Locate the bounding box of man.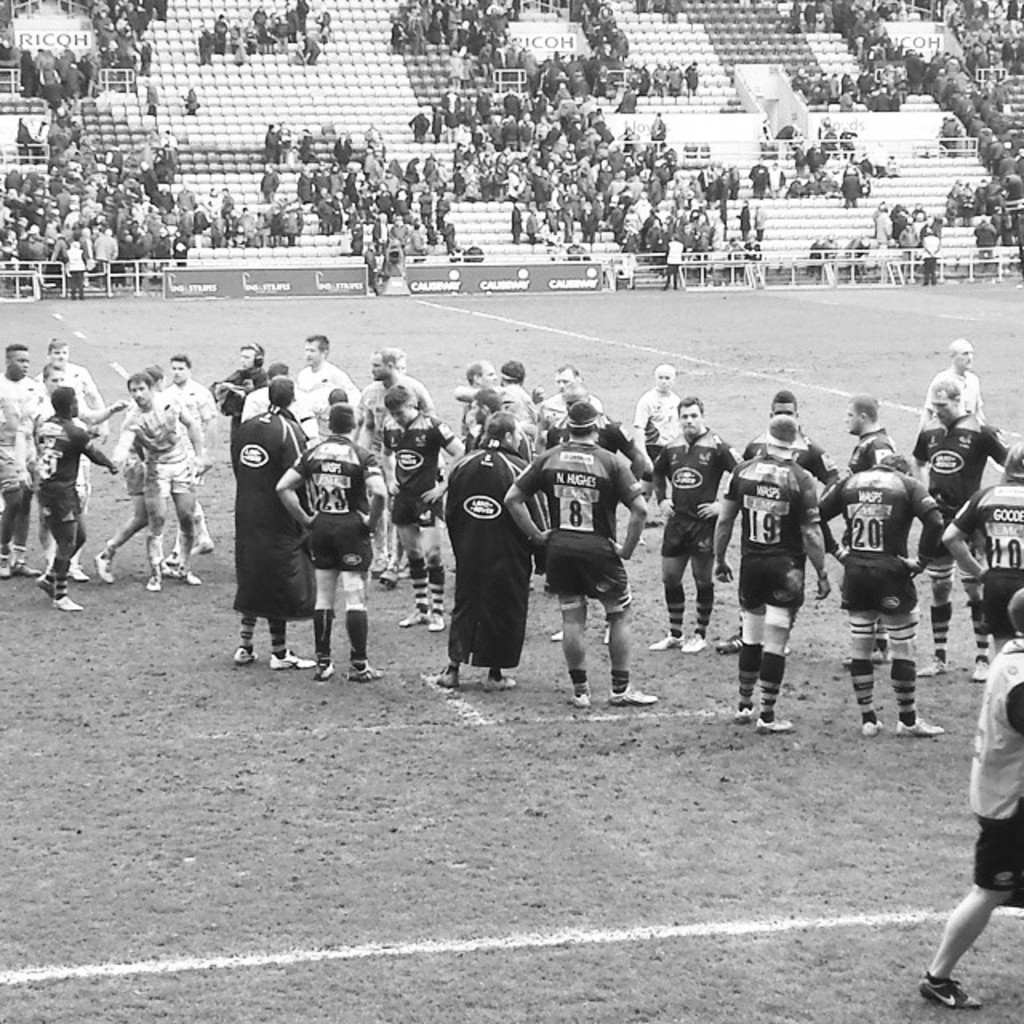
Bounding box: 202 186 218 224.
